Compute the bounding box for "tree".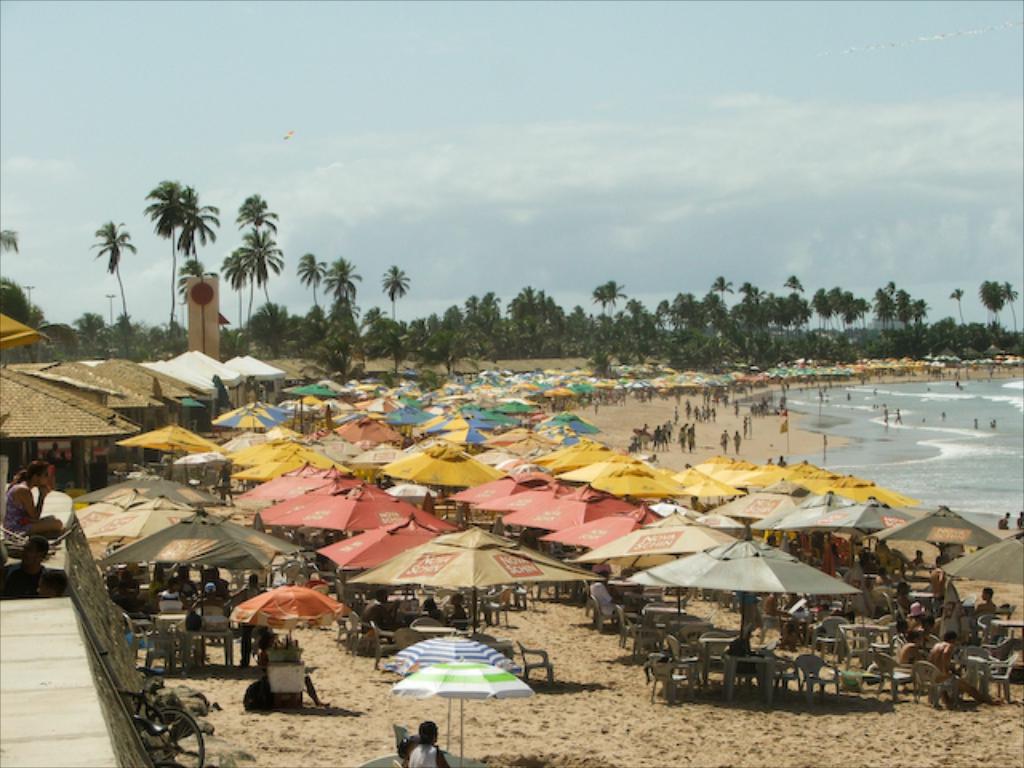
(left=91, top=222, right=134, bottom=330).
